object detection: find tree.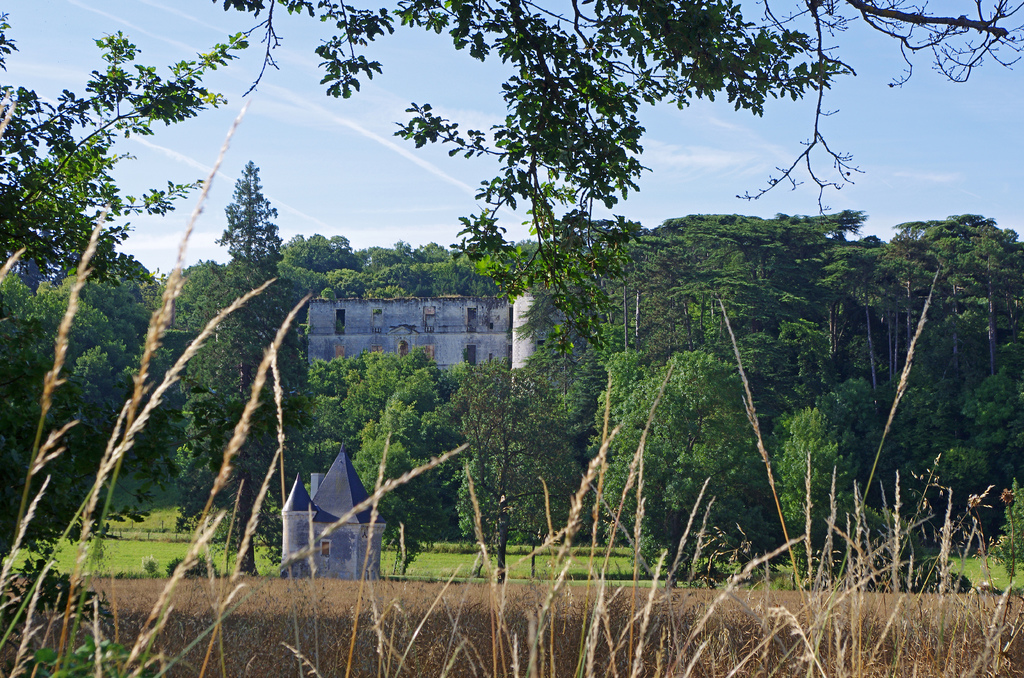
[586,344,666,543].
